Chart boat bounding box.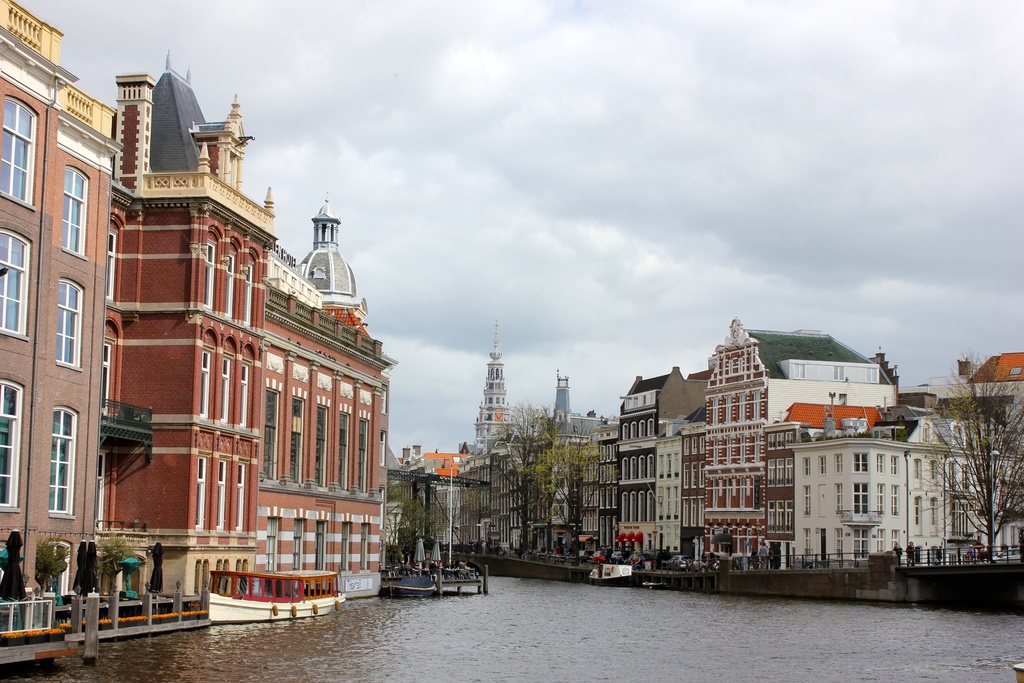
Charted: x1=381, y1=575, x2=441, y2=602.
